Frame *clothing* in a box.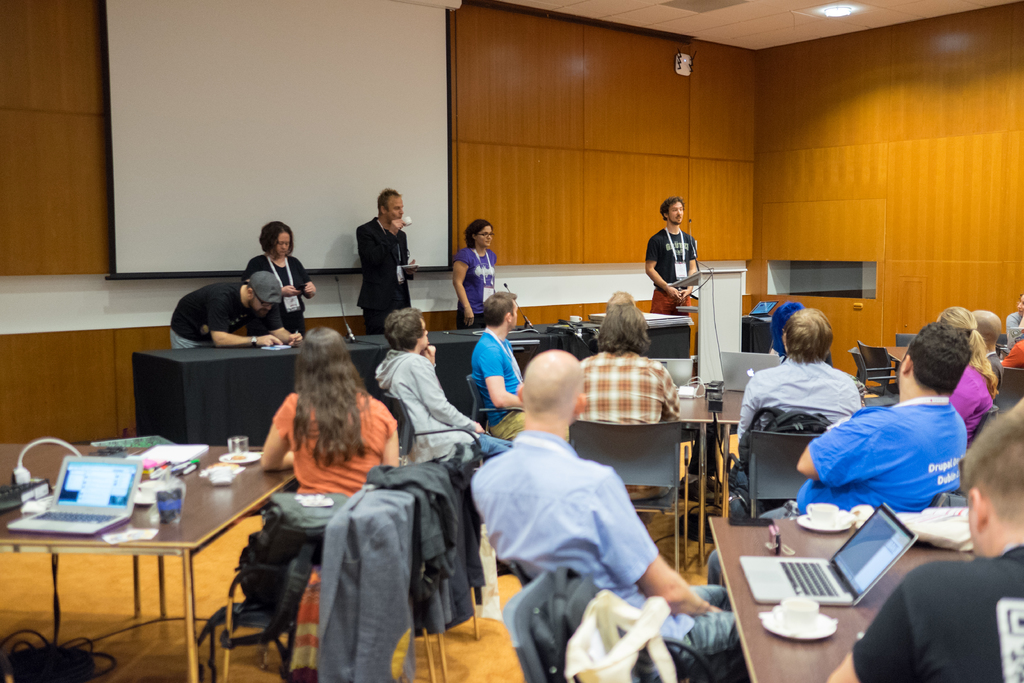
{"left": 376, "top": 350, "right": 515, "bottom": 466}.
